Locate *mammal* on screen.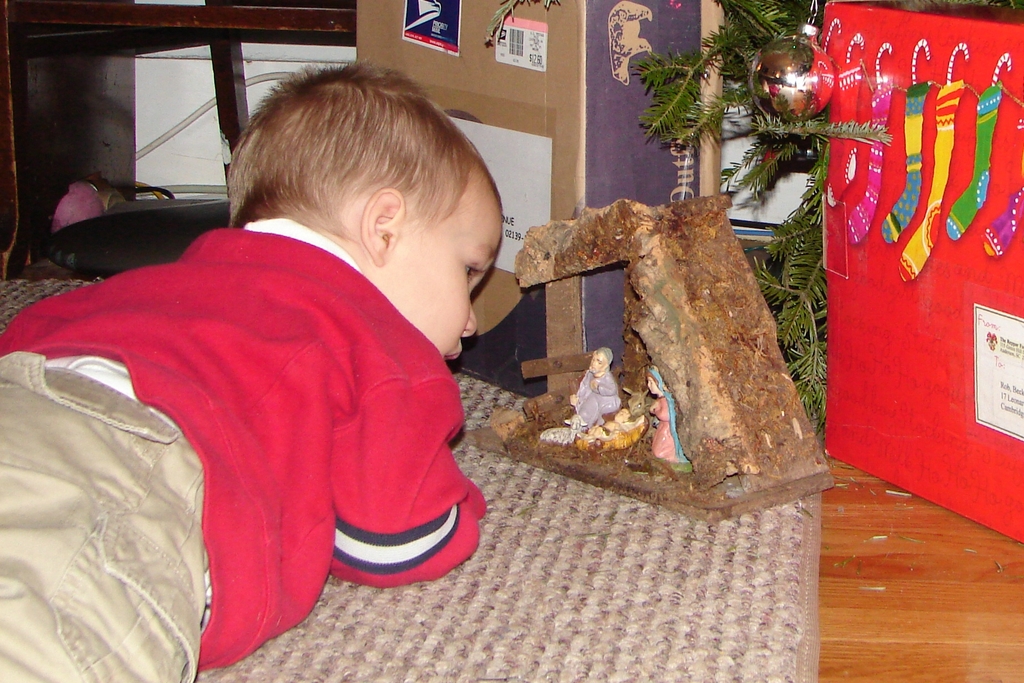
On screen at 569,344,612,430.
